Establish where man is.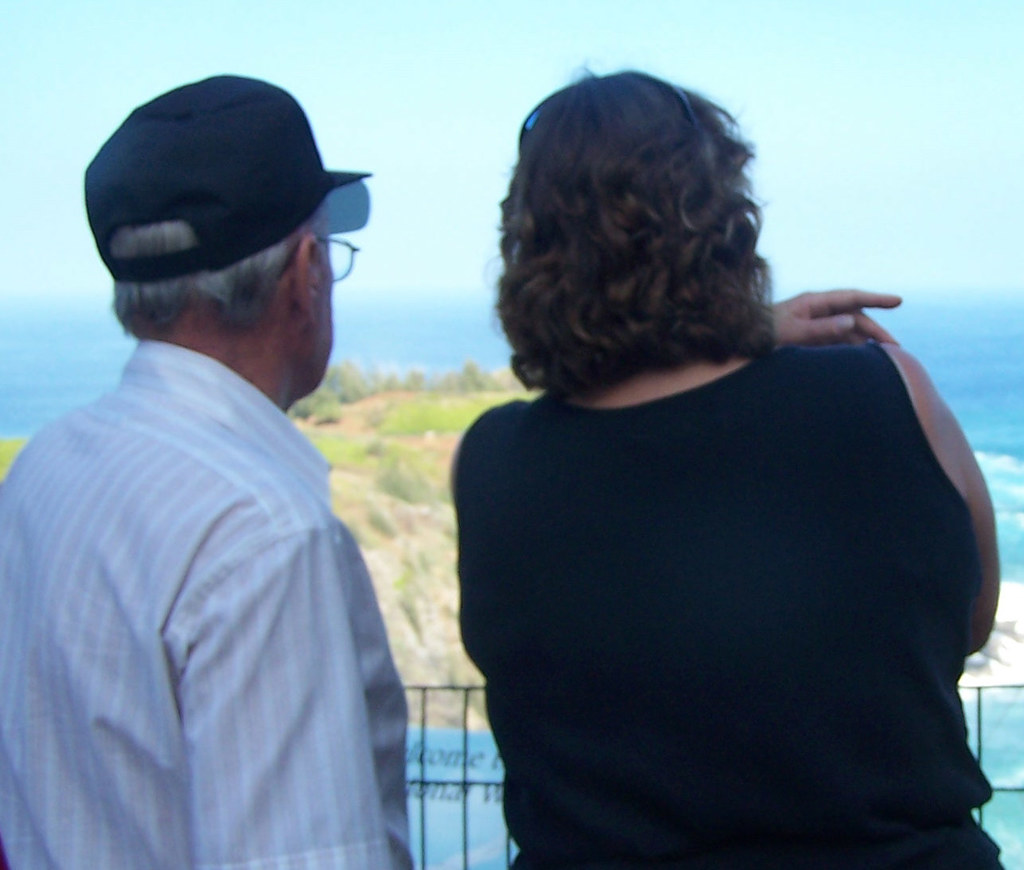
Established at {"left": 0, "top": 80, "right": 426, "bottom": 869}.
